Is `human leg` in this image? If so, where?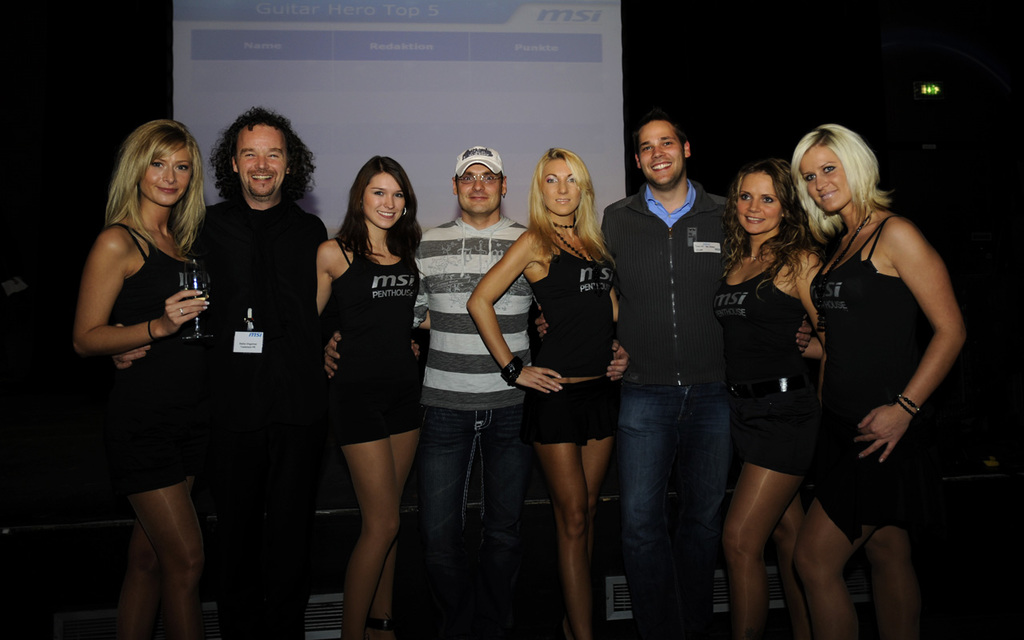
Yes, at bbox=(621, 390, 662, 639).
